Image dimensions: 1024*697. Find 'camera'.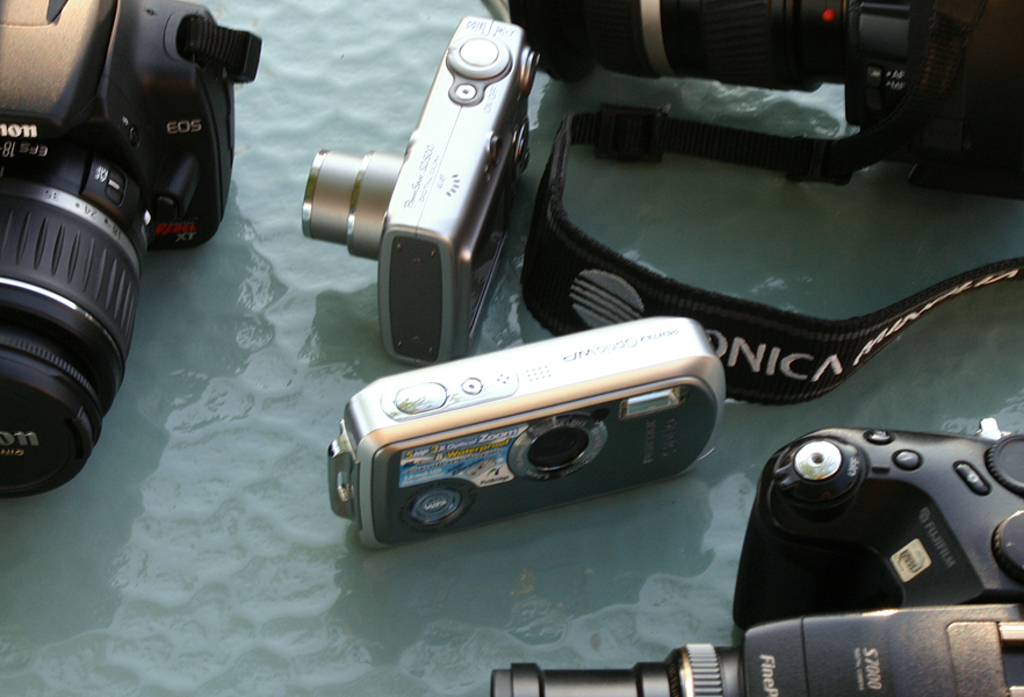
[x1=488, y1=427, x2=1023, y2=696].
